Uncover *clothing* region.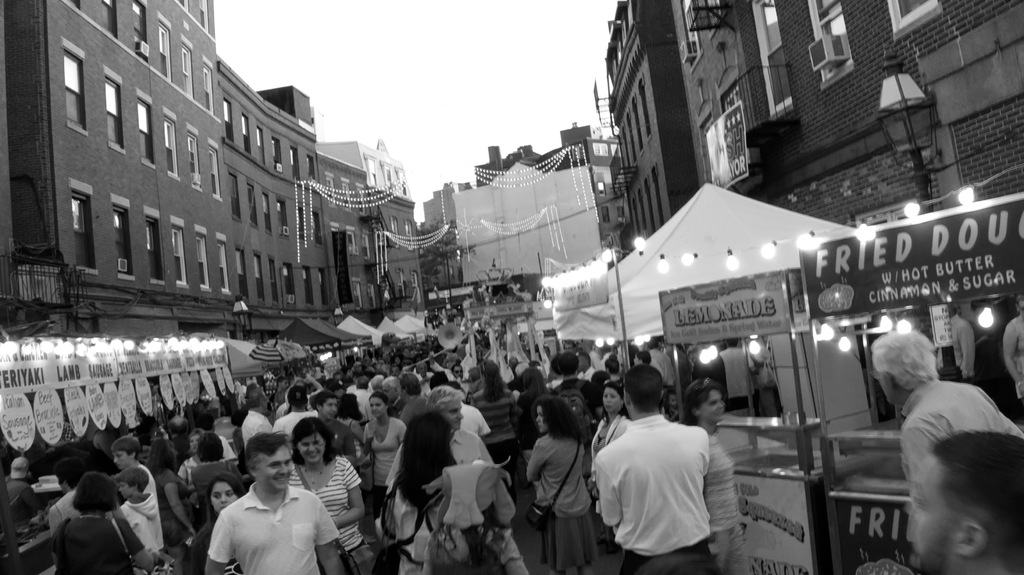
Uncovered: <region>714, 349, 751, 400</region>.
